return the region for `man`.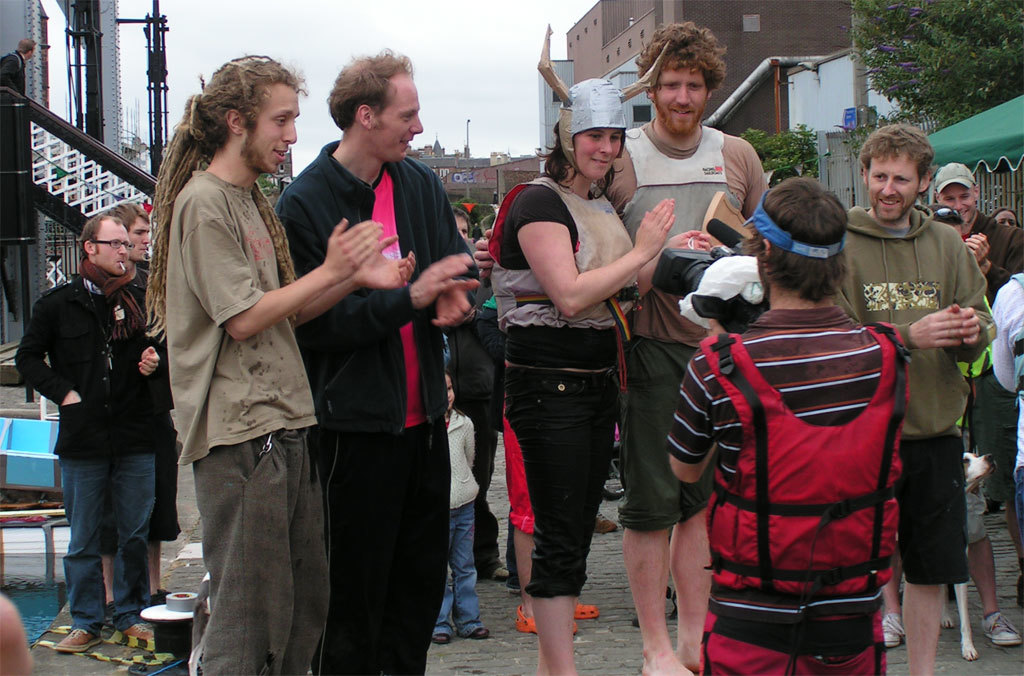
{"x1": 934, "y1": 161, "x2": 1023, "y2": 575}.
